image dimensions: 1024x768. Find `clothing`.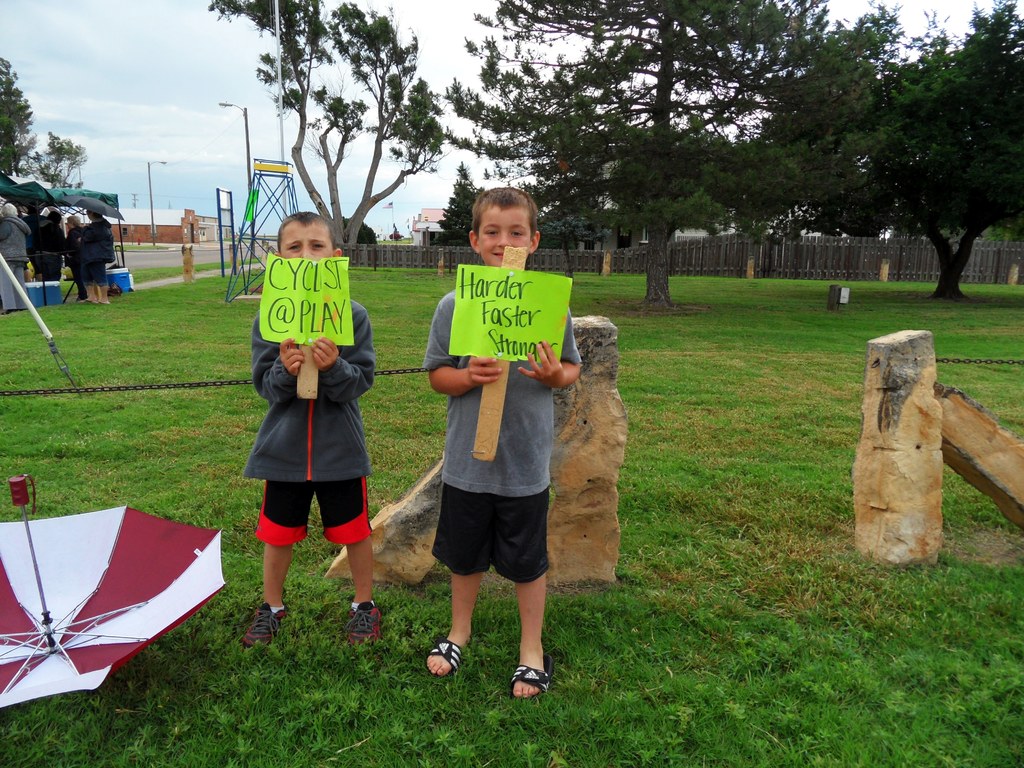
region(0, 214, 28, 311).
